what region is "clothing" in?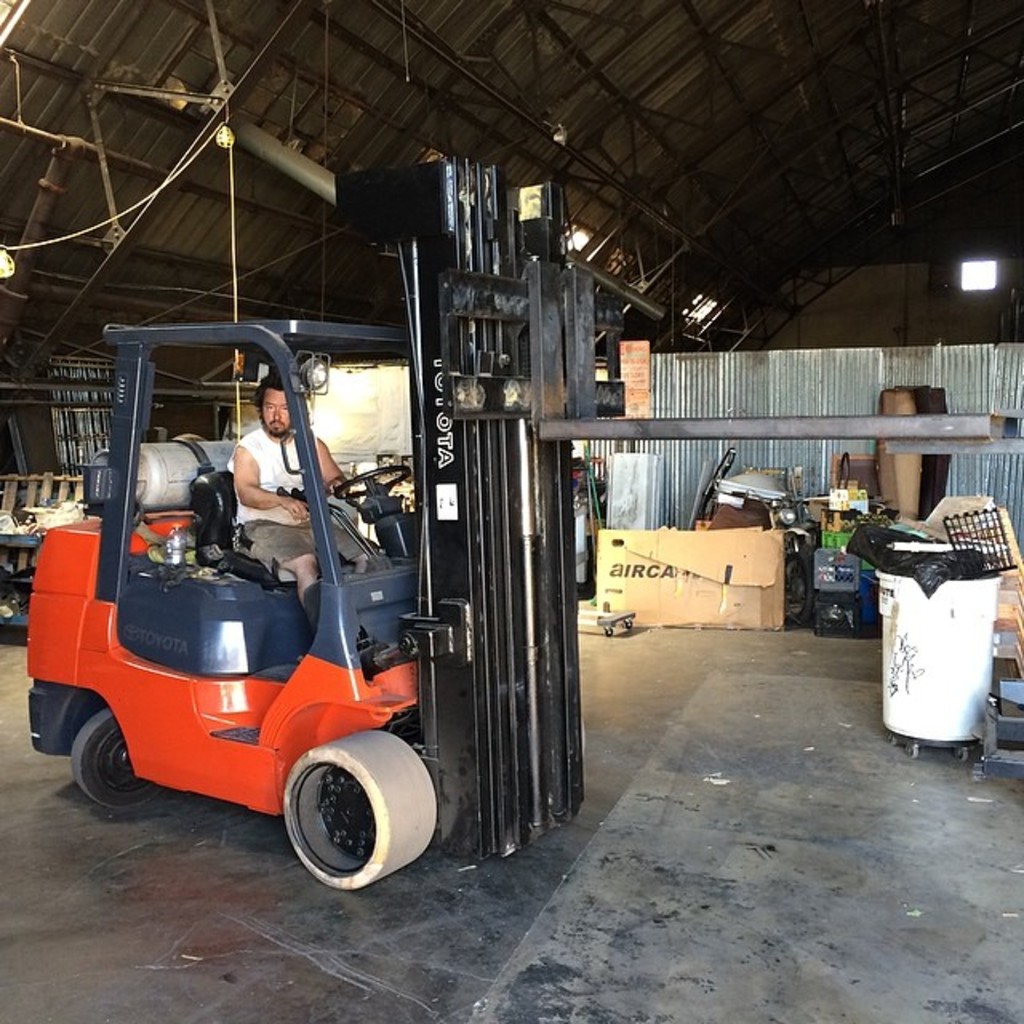
box=[224, 429, 381, 565].
